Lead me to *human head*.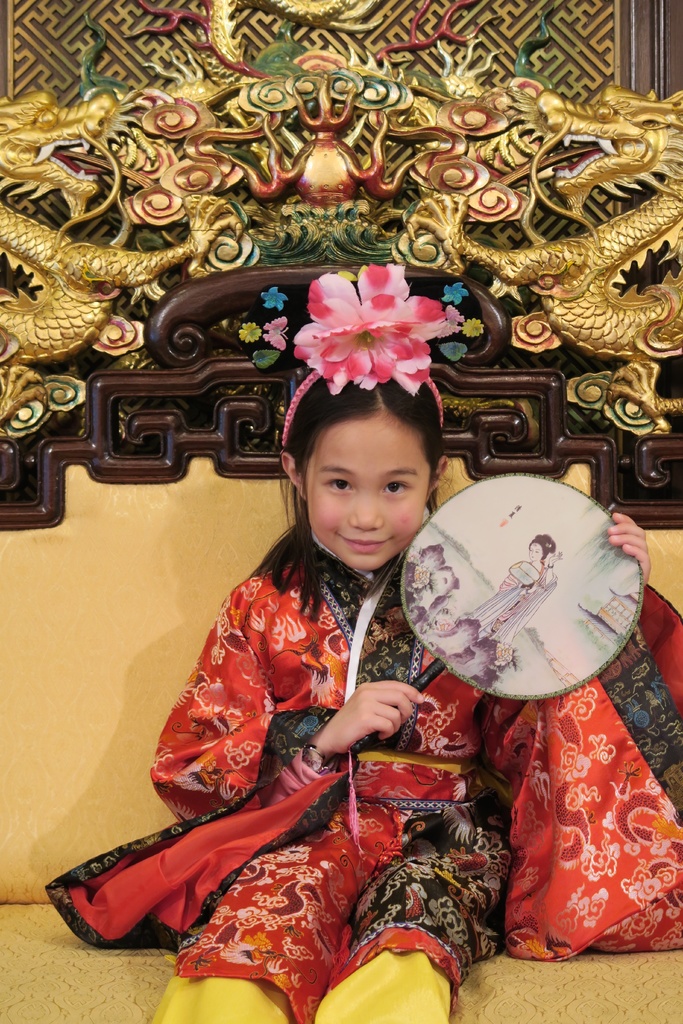
Lead to 528:533:555:561.
